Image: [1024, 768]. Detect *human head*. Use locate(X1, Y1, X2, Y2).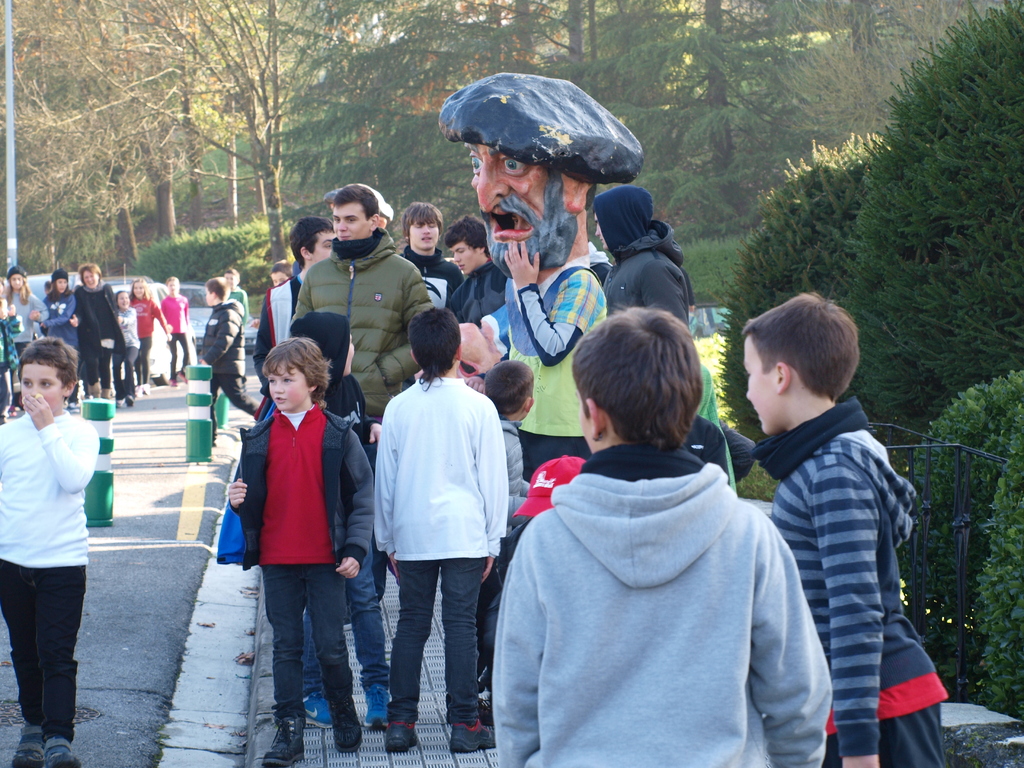
locate(574, 305, 703, 454).
